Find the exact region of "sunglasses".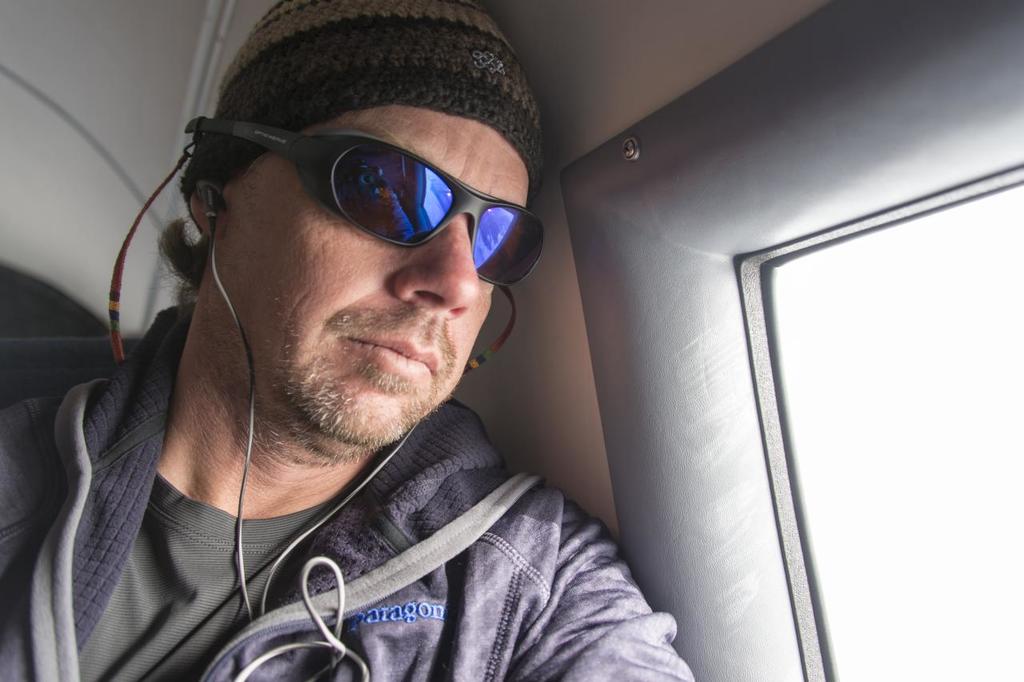
Exact region: 188,120,544,280.
